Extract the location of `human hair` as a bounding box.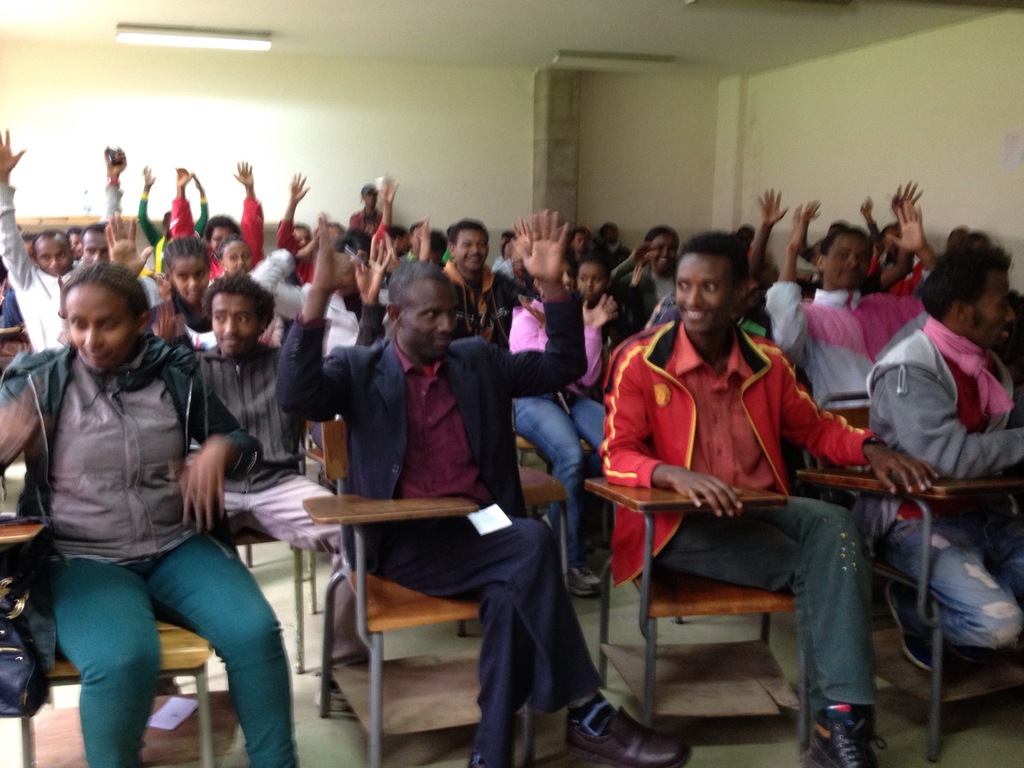
bbox=(908, 244, 1013, 319).
